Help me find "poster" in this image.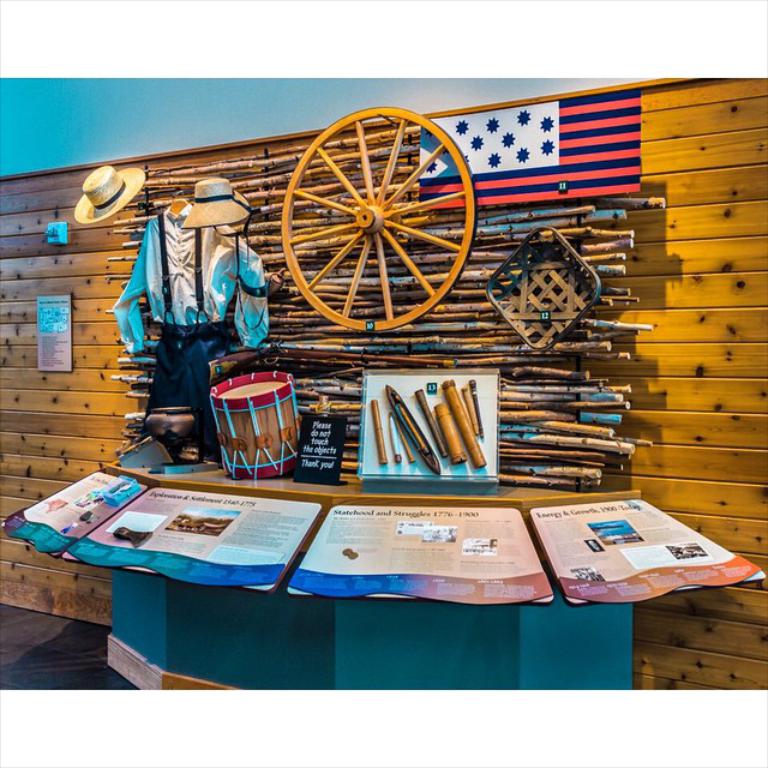
Found it: <region>37, 293, 70, 372</region>.
